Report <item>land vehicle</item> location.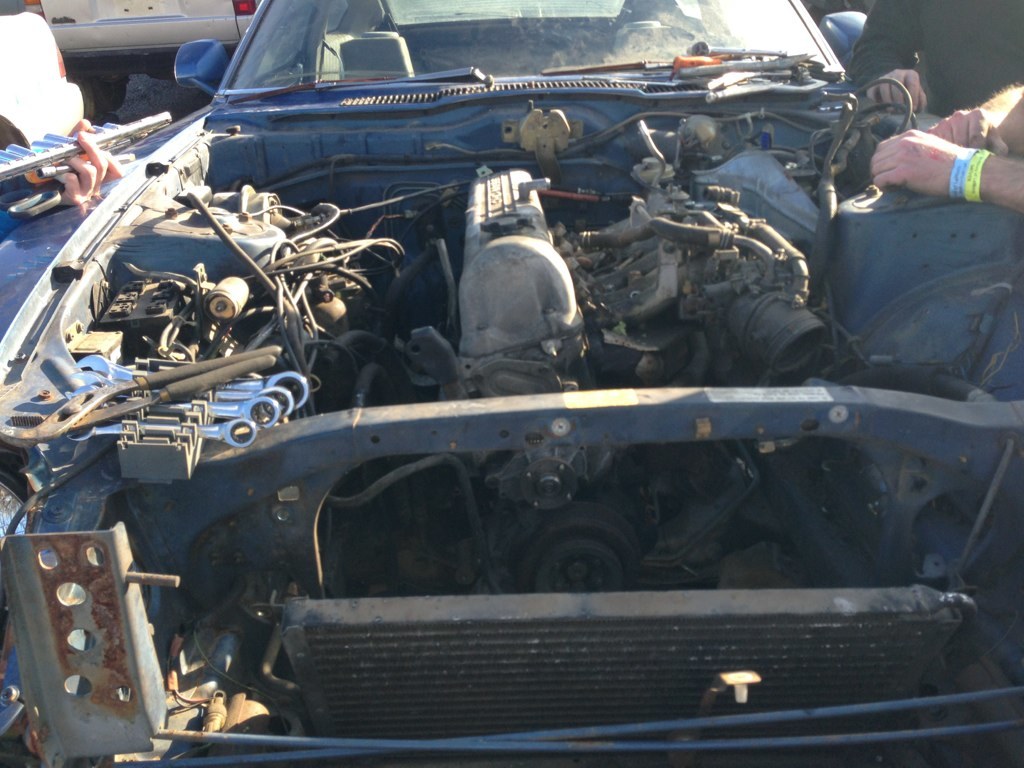
Report: (left=40, top=0, right=261, bottom=127).
